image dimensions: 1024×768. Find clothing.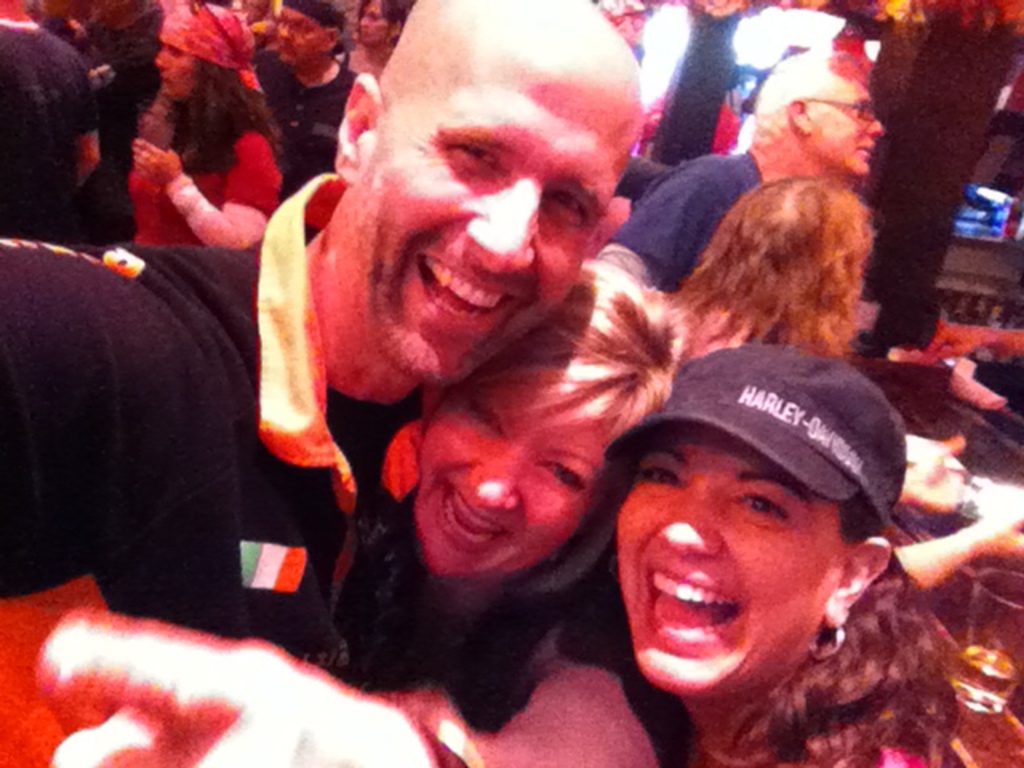
[0, 166, 430, 685].
